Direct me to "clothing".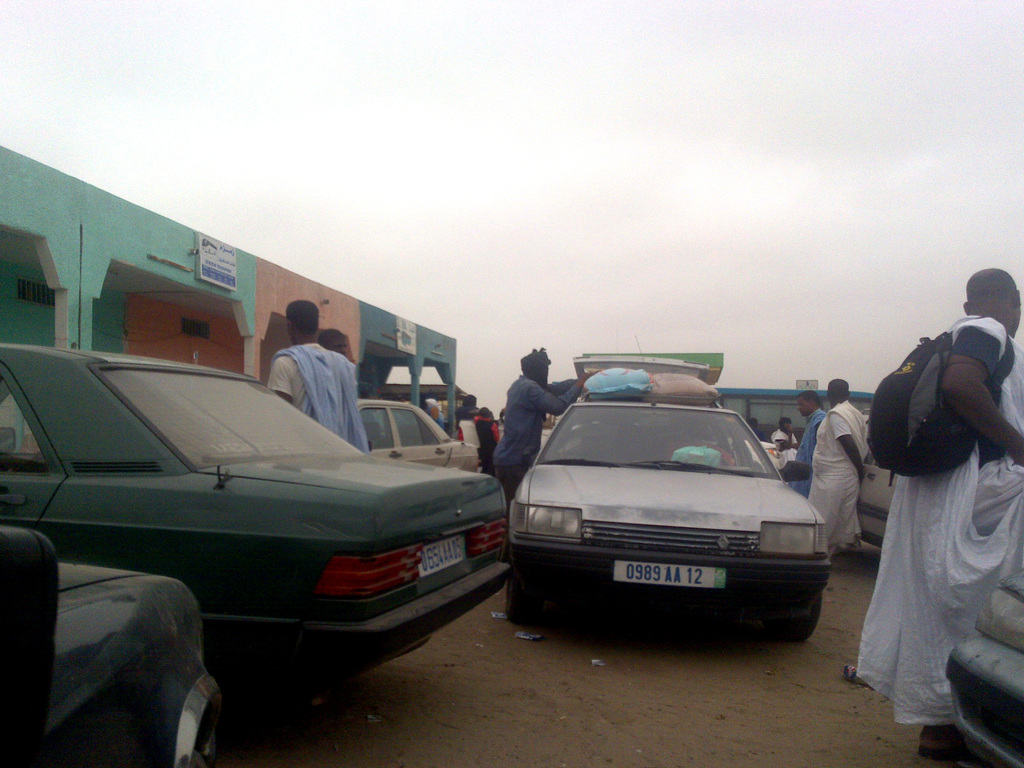
Direction: <bbox>499, 375, 575, 463</bbox>.
